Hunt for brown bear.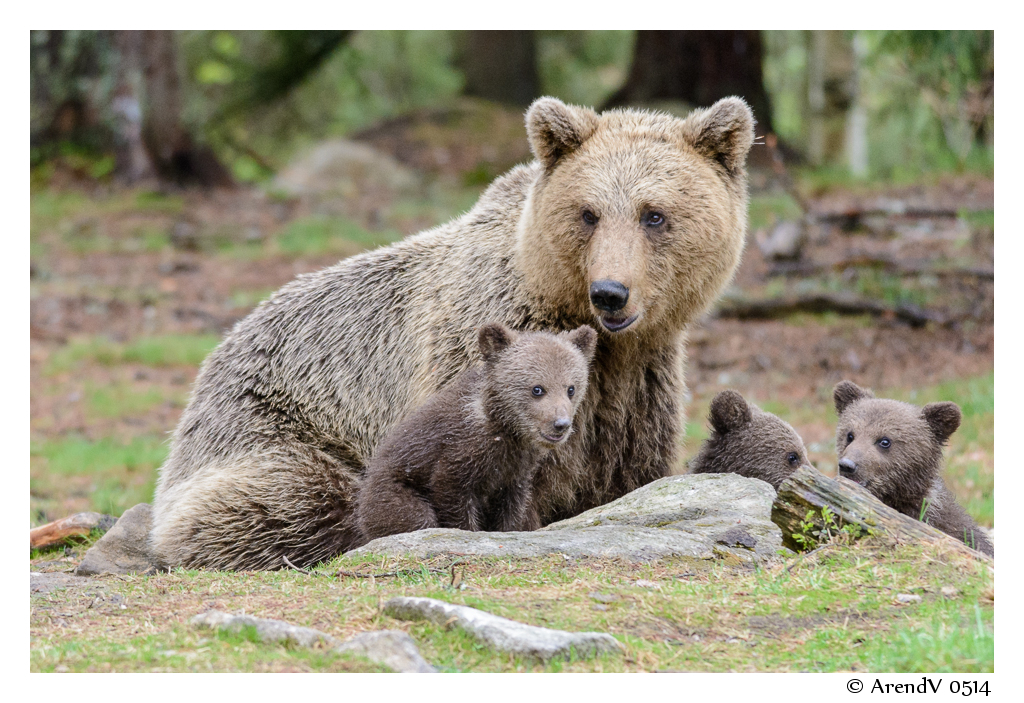
Hunted down at x1=691 y1=388 x2=817 y2=491.
